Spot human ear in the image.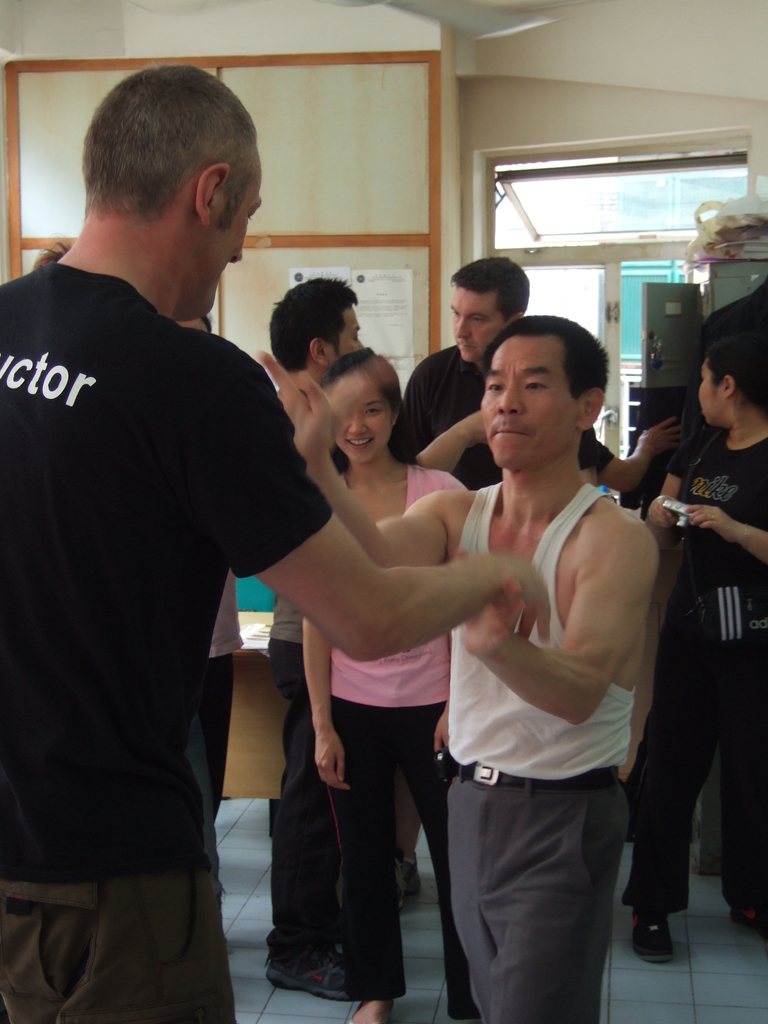
human ear found at (left=392, top=408, right=401, bottom=428).
